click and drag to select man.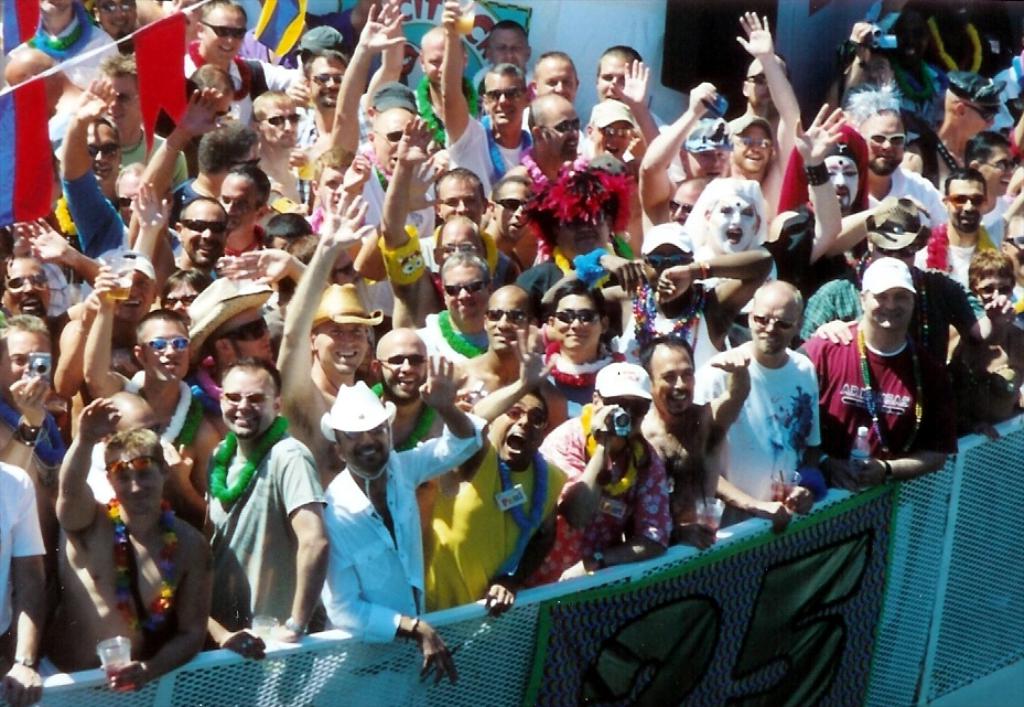
Selection: crop(916, 165, 994, 277).
